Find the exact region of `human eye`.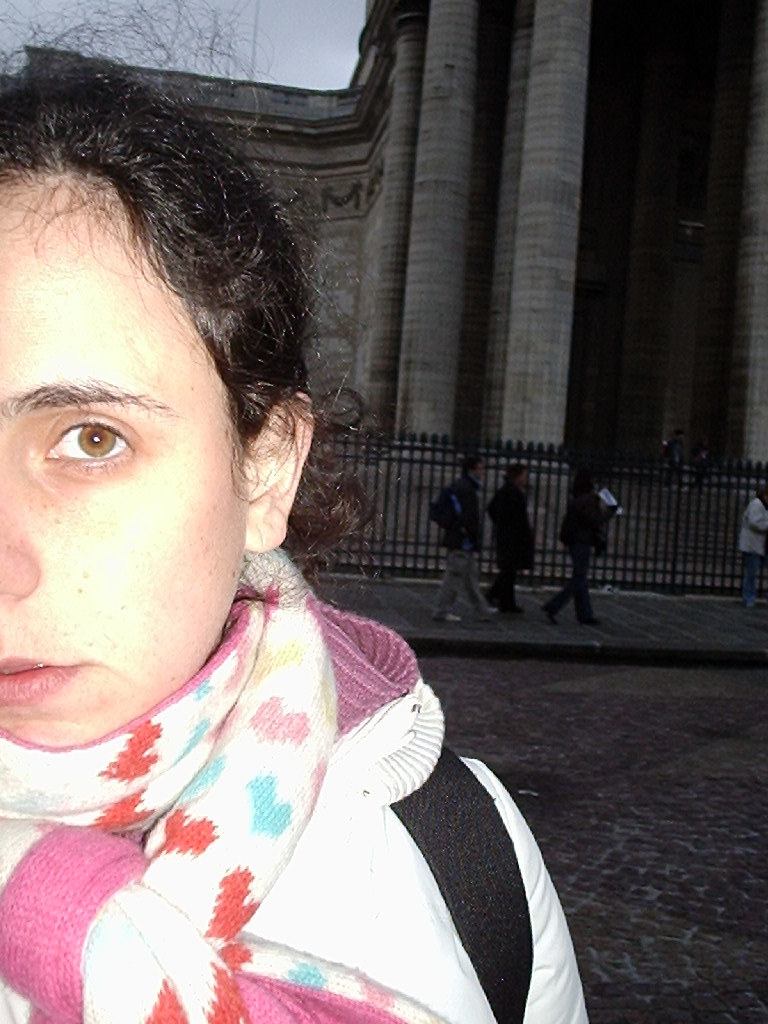
Exact region: bbox=(39, 409, 143, 470).
